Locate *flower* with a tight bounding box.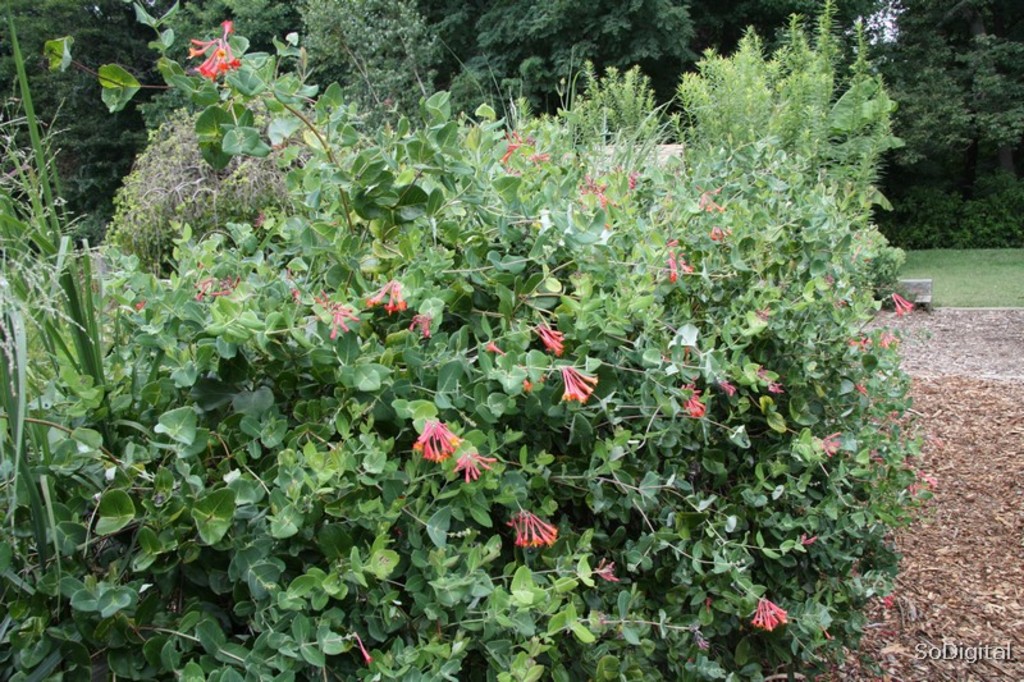
bbox(407, 315, 434, 338).
